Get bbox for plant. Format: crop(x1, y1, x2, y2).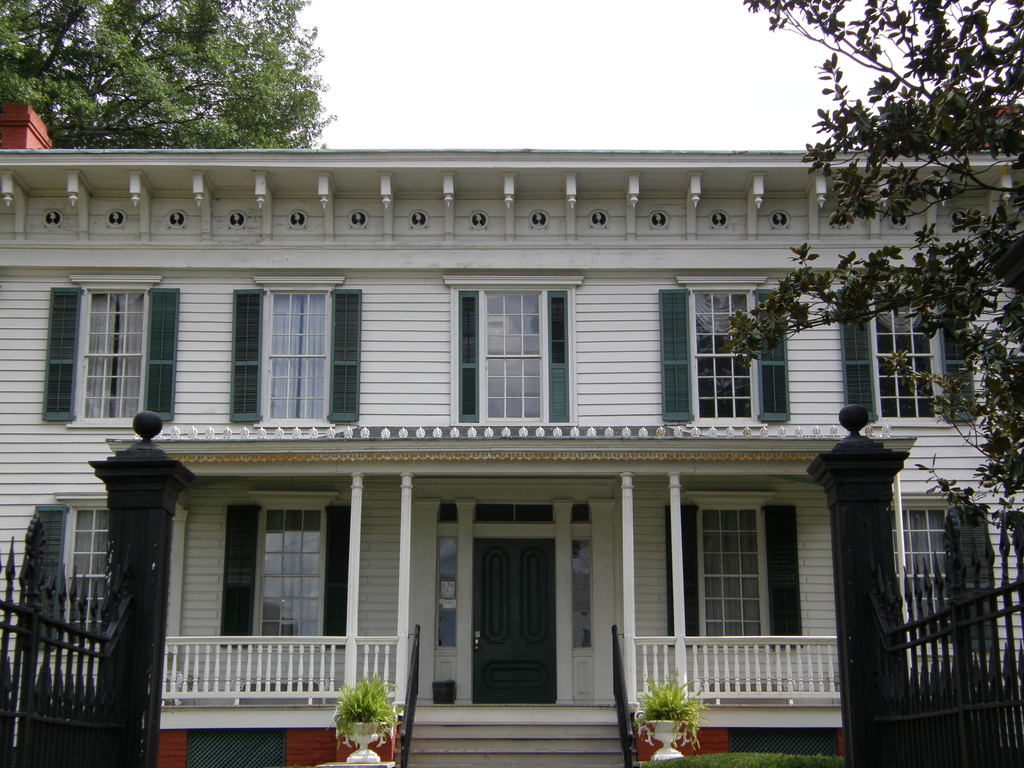
crop(333, 669, 403, 744).
